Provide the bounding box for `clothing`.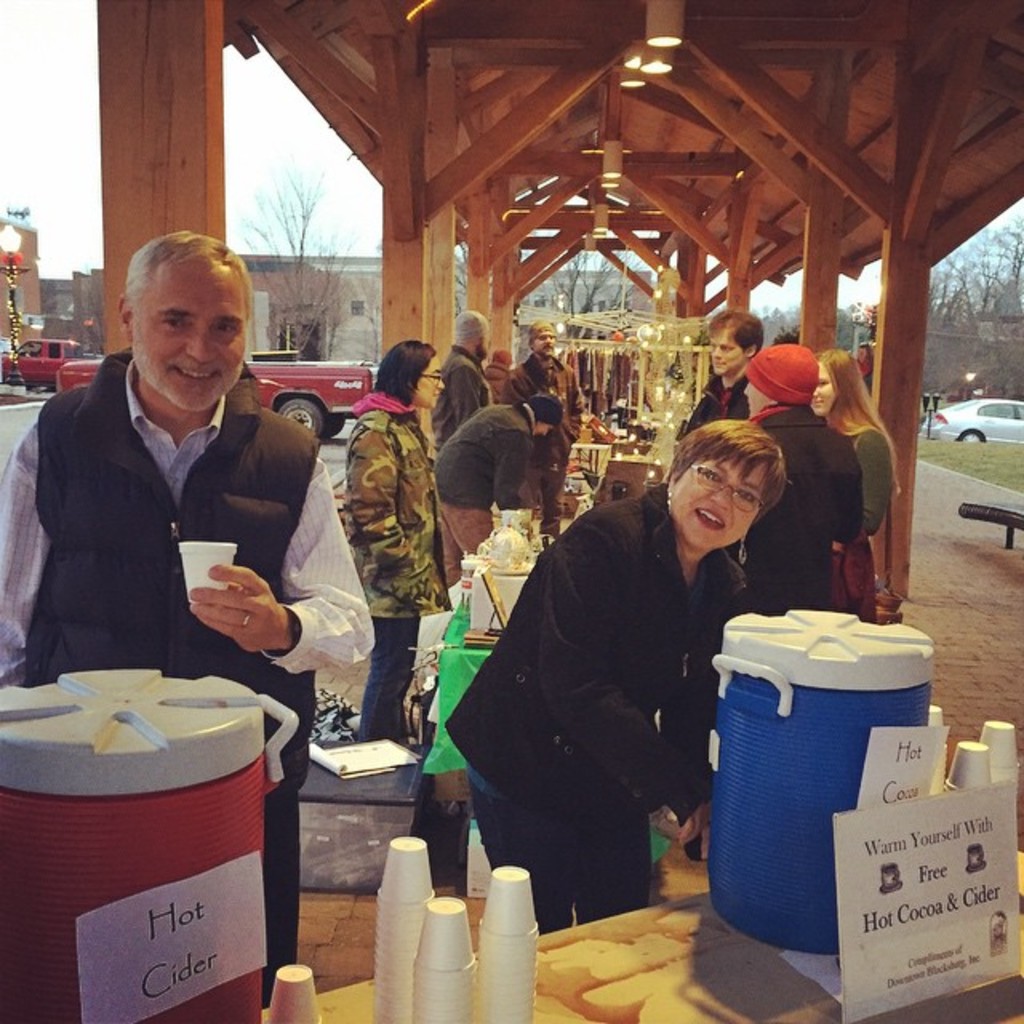
detection(835, 426, 893, 608).
